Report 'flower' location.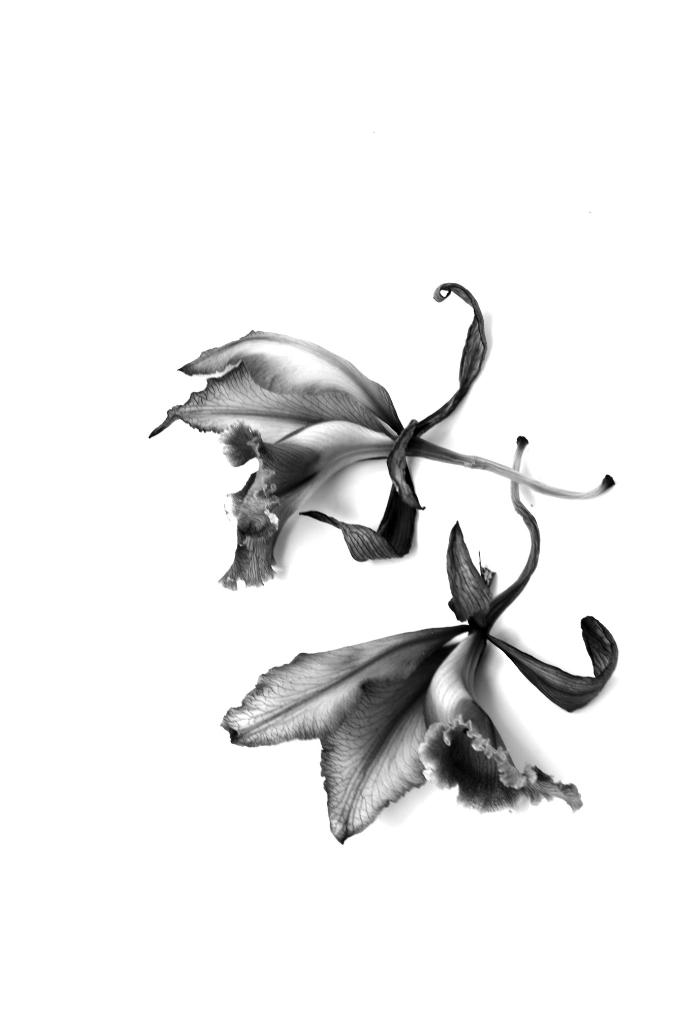
Report: [201, 424, 625, 835].
